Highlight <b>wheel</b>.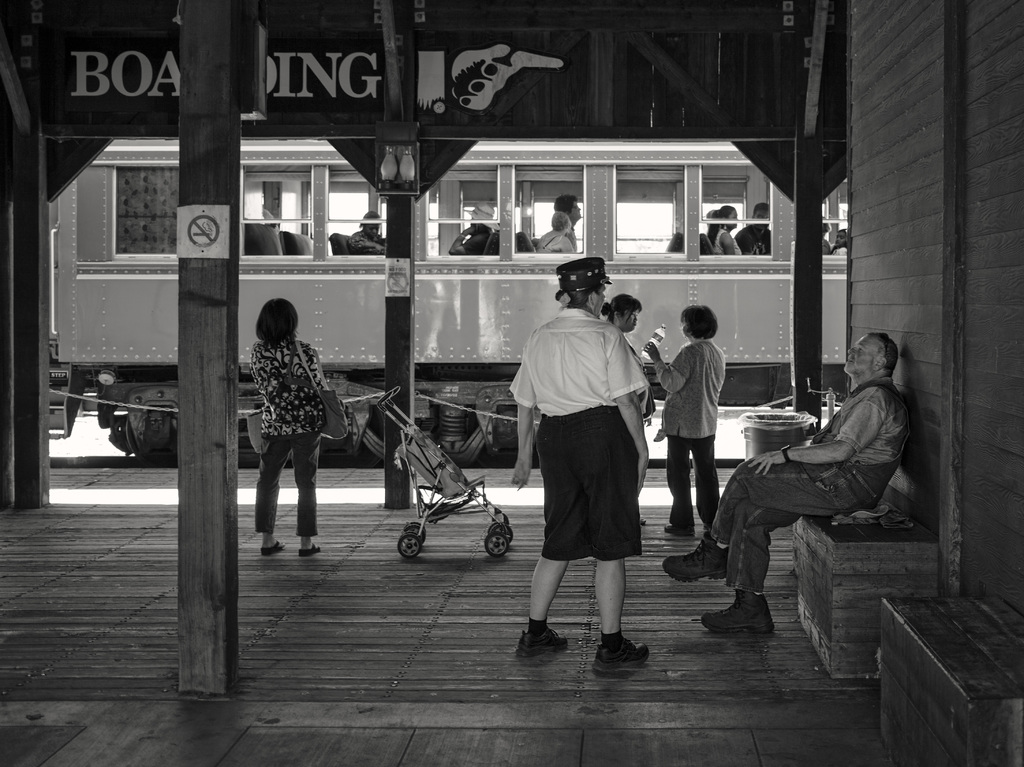
Highlighted region: l=485, t=535, r=508, b=552.
